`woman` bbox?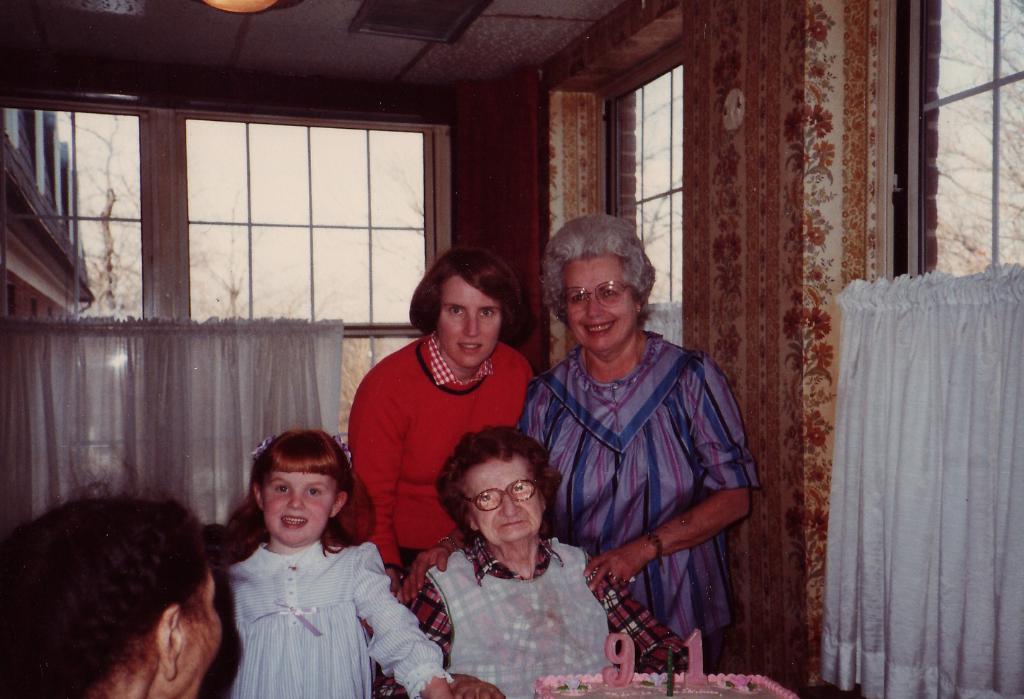
x1=513 y1=214 x2=764 y2=659
